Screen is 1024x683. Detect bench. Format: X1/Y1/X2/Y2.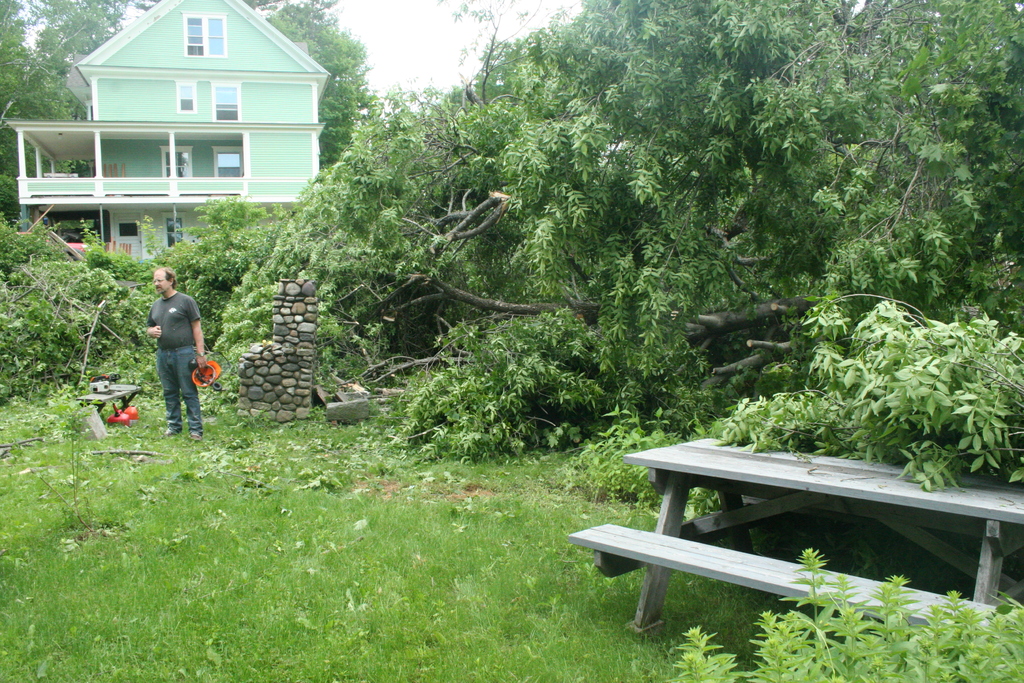
79/378/141/420.
